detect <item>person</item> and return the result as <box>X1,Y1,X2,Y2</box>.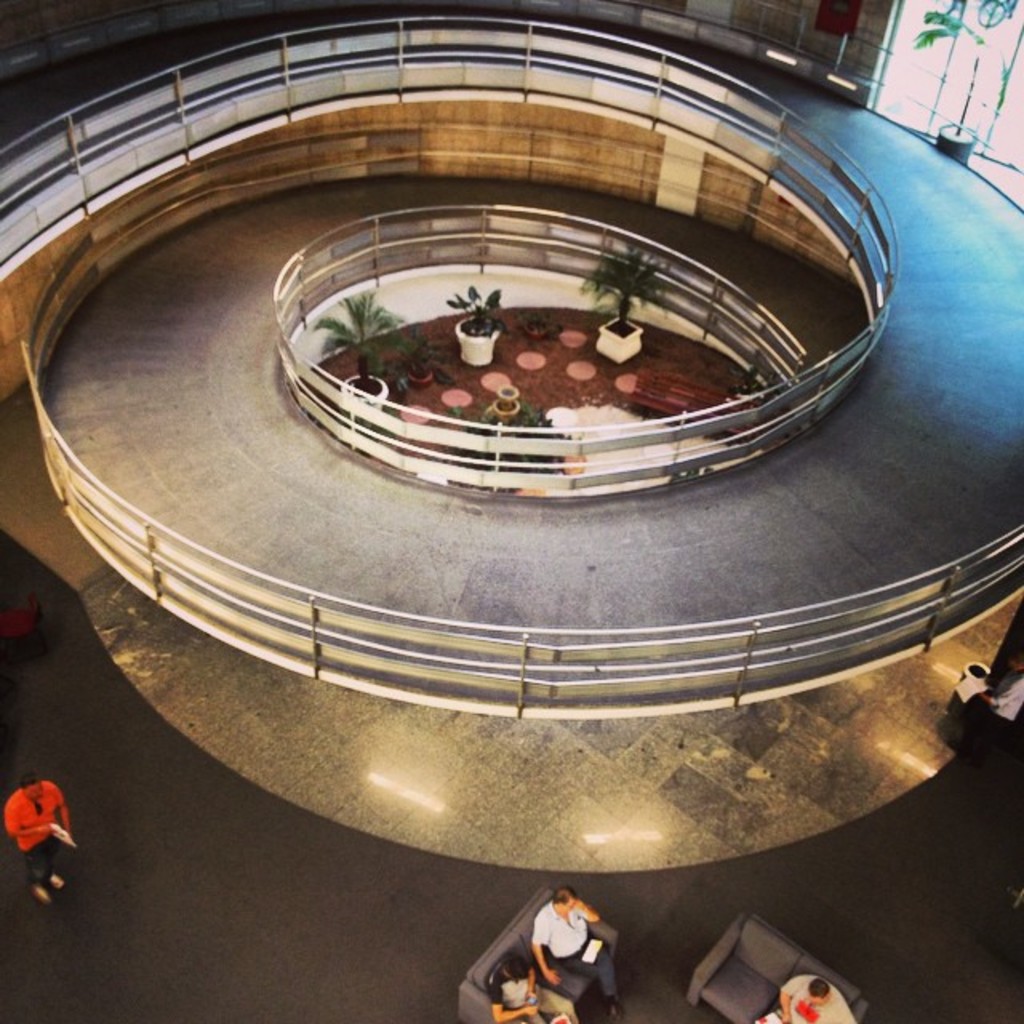
<box>477,942,581,1022</box>.
